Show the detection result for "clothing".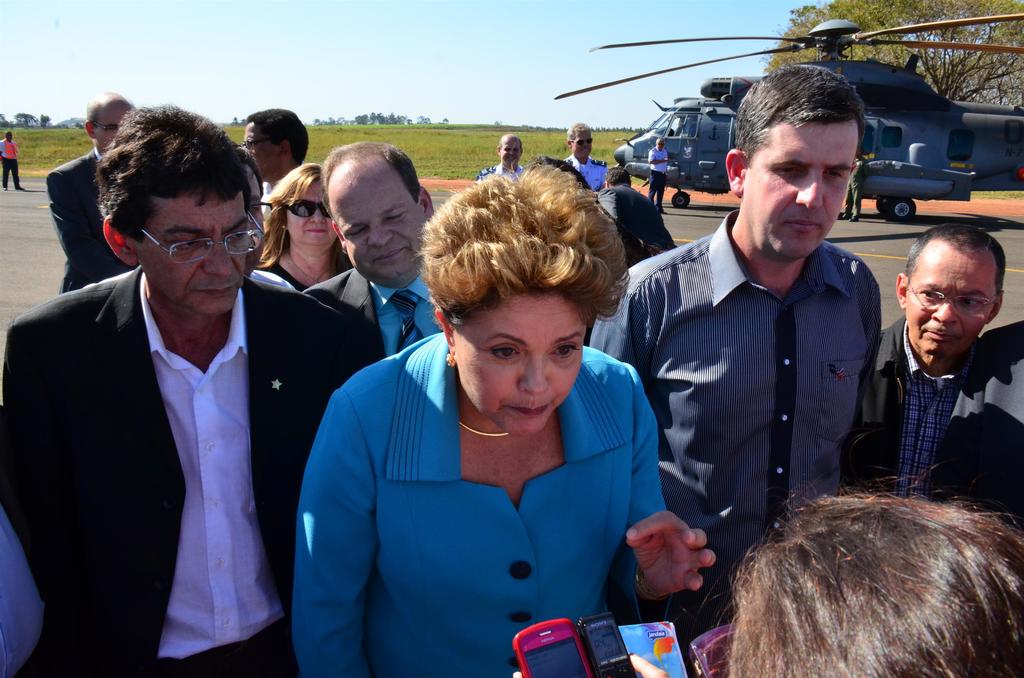
bbox=(935, 318, 1023, 547).
